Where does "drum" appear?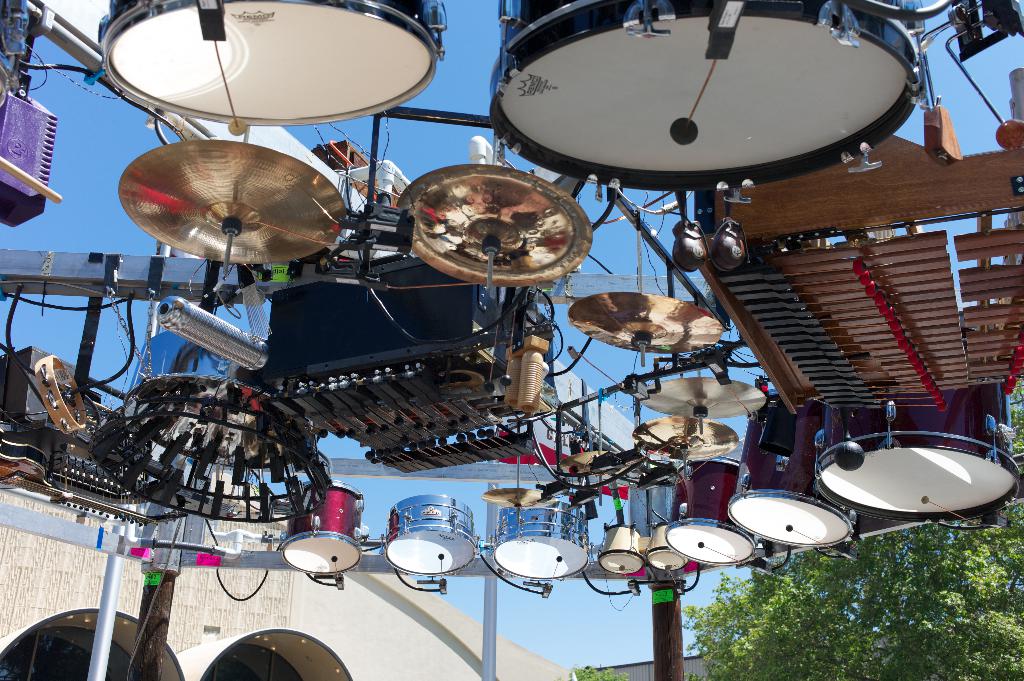
Appears at 814, 309, 1020, 524.
